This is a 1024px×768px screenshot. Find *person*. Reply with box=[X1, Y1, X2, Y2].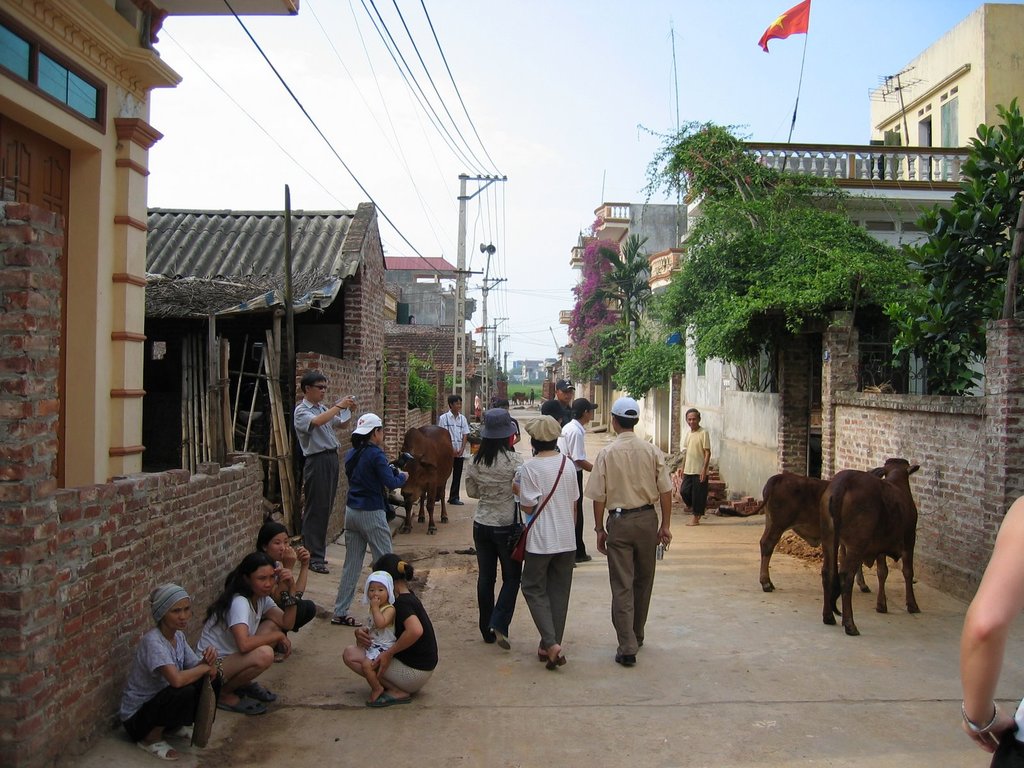
box=[957, 490, 1023, 767].
